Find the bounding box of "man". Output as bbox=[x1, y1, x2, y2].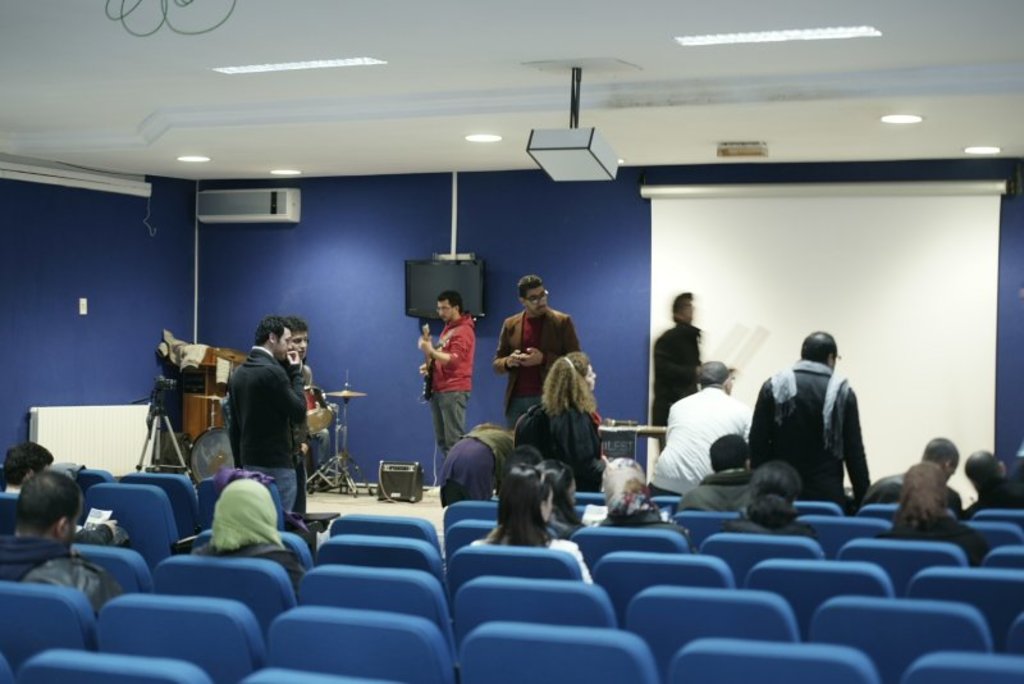
bbox=[653, 291, 714, 439].
